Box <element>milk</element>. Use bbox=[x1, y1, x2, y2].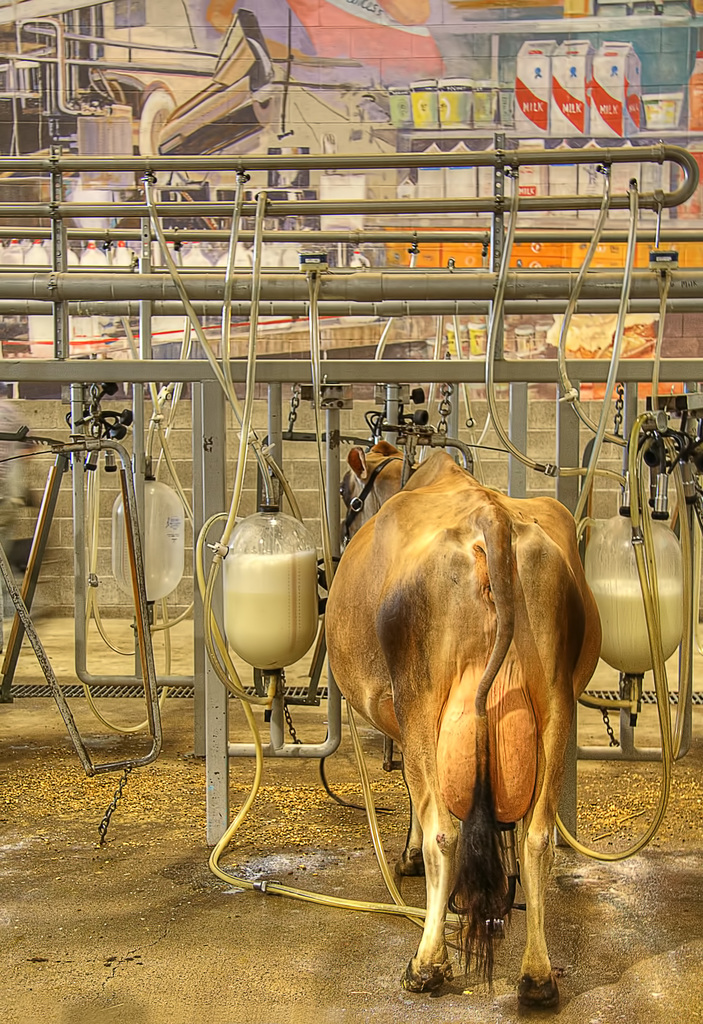
bbox=[589, 584, 691, 678].
